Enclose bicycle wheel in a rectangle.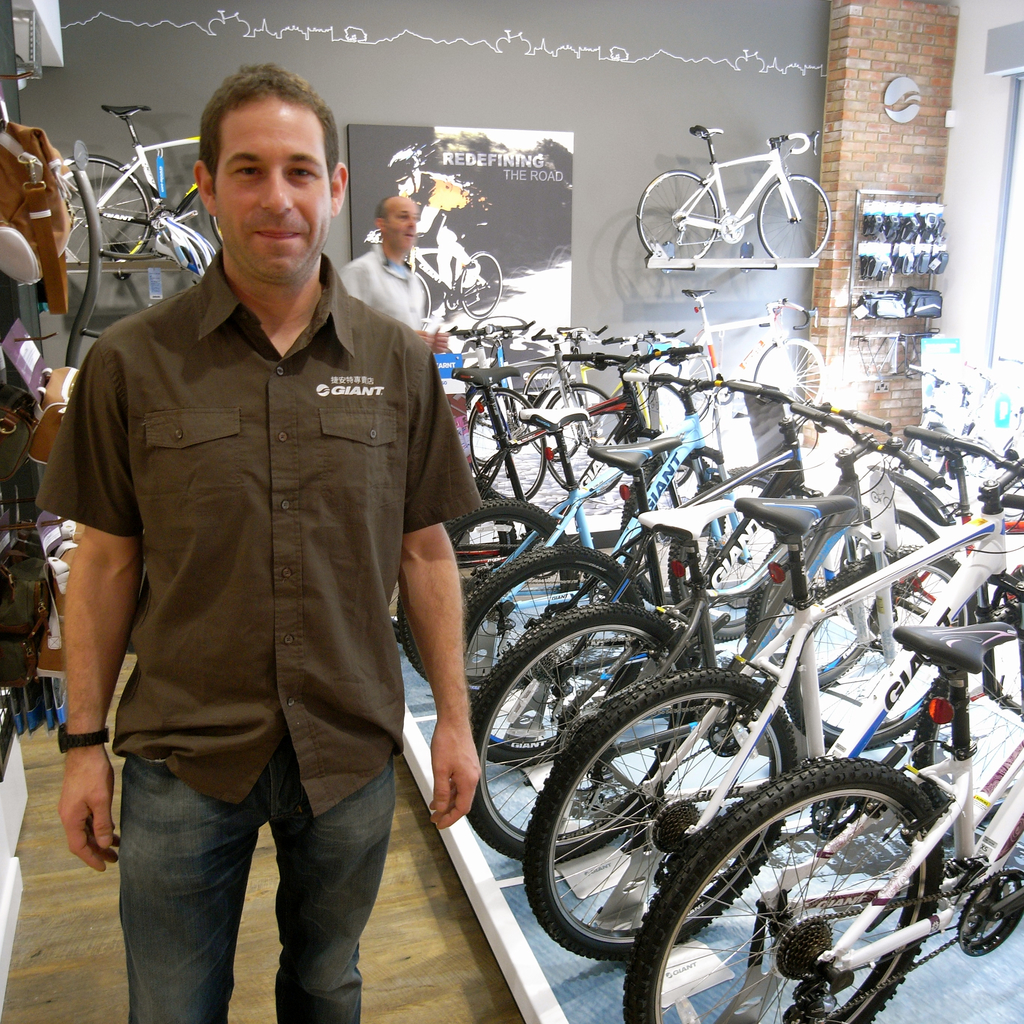
crop(520, 365, 572, 463).
